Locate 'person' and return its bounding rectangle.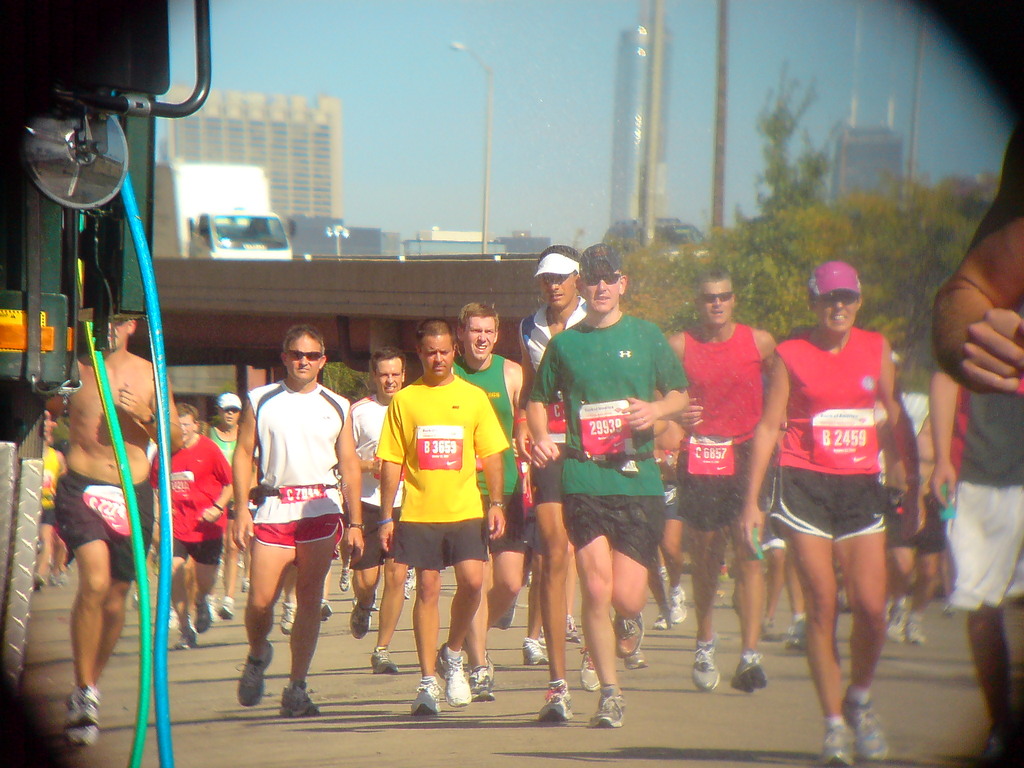
x1=29 y1=415 x2=54 y2=586.
